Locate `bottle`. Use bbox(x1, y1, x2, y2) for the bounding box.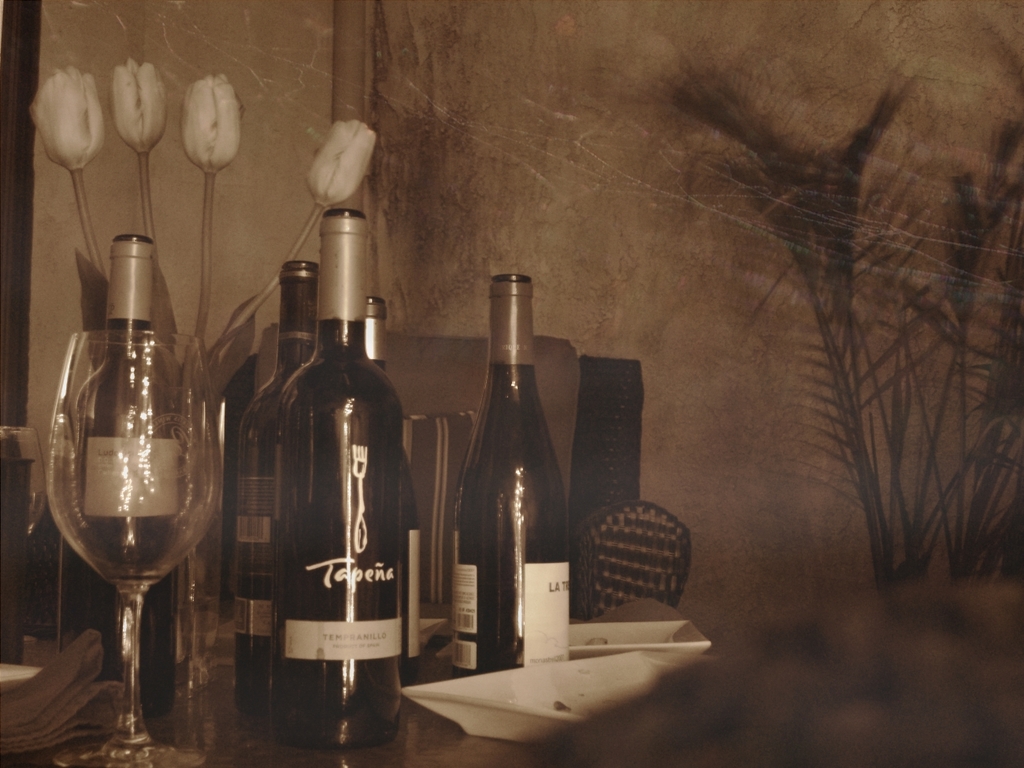
bbox(450, 271, 571, 677).
